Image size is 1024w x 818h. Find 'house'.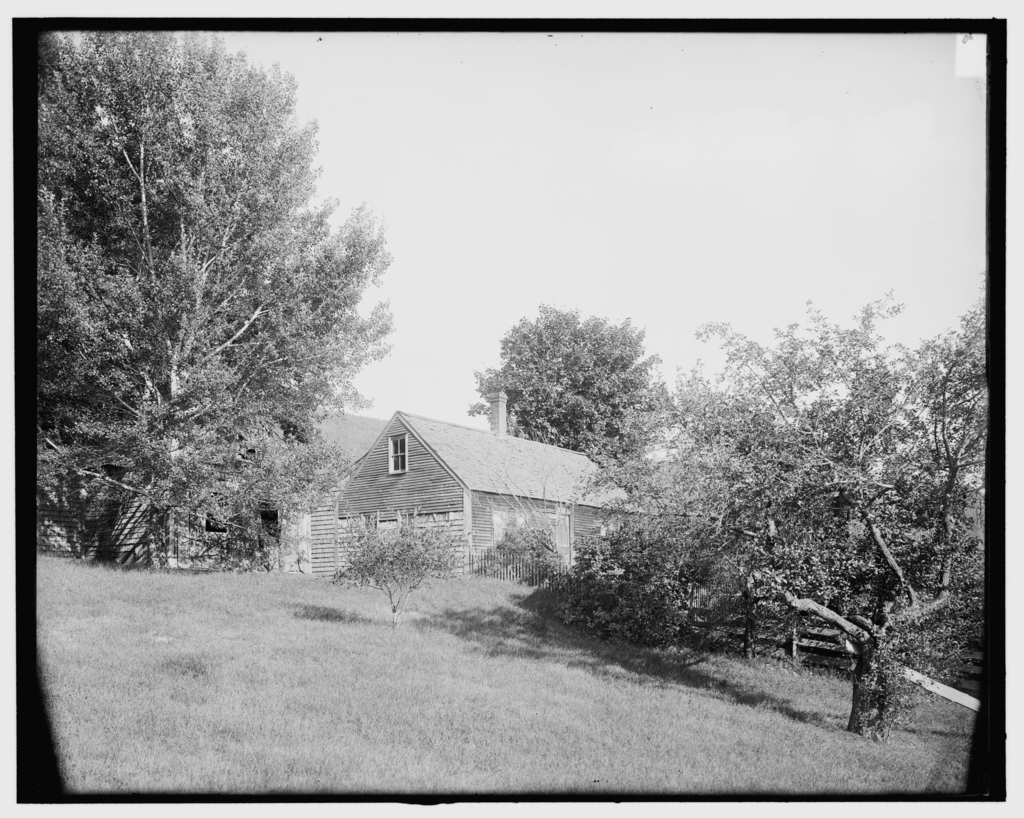
box=[303, 401, 621, 588].
